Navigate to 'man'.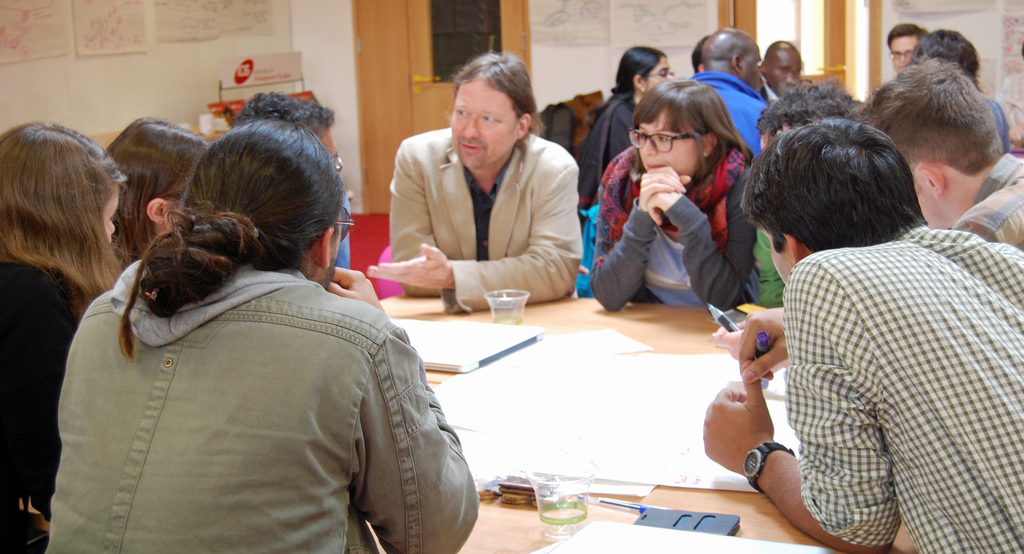
Navigation target: box(689, 30, 778, 162).
